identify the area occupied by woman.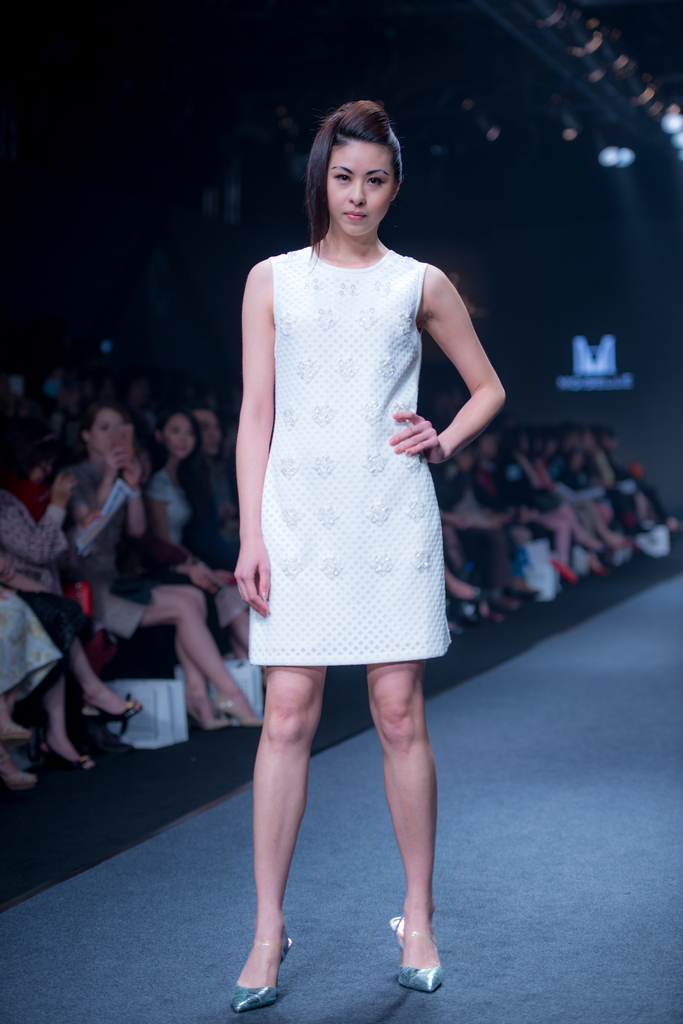
Area: x1=221, y1=110, x2=479, y2=859.
